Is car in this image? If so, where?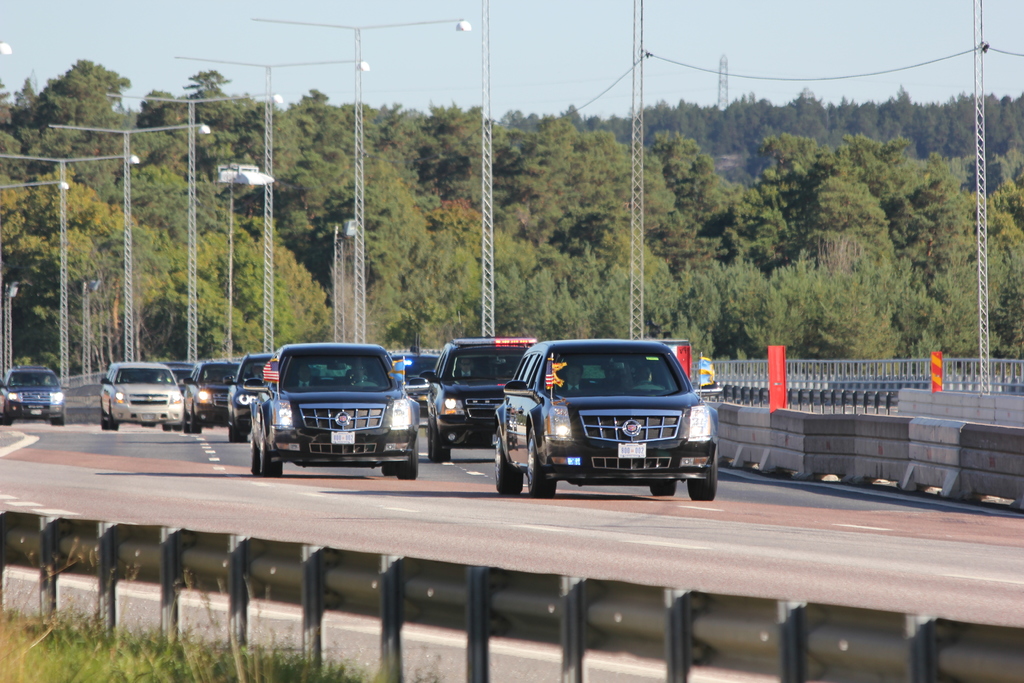
Yes, at [left=0, top=362, right=67, bottom=422].
